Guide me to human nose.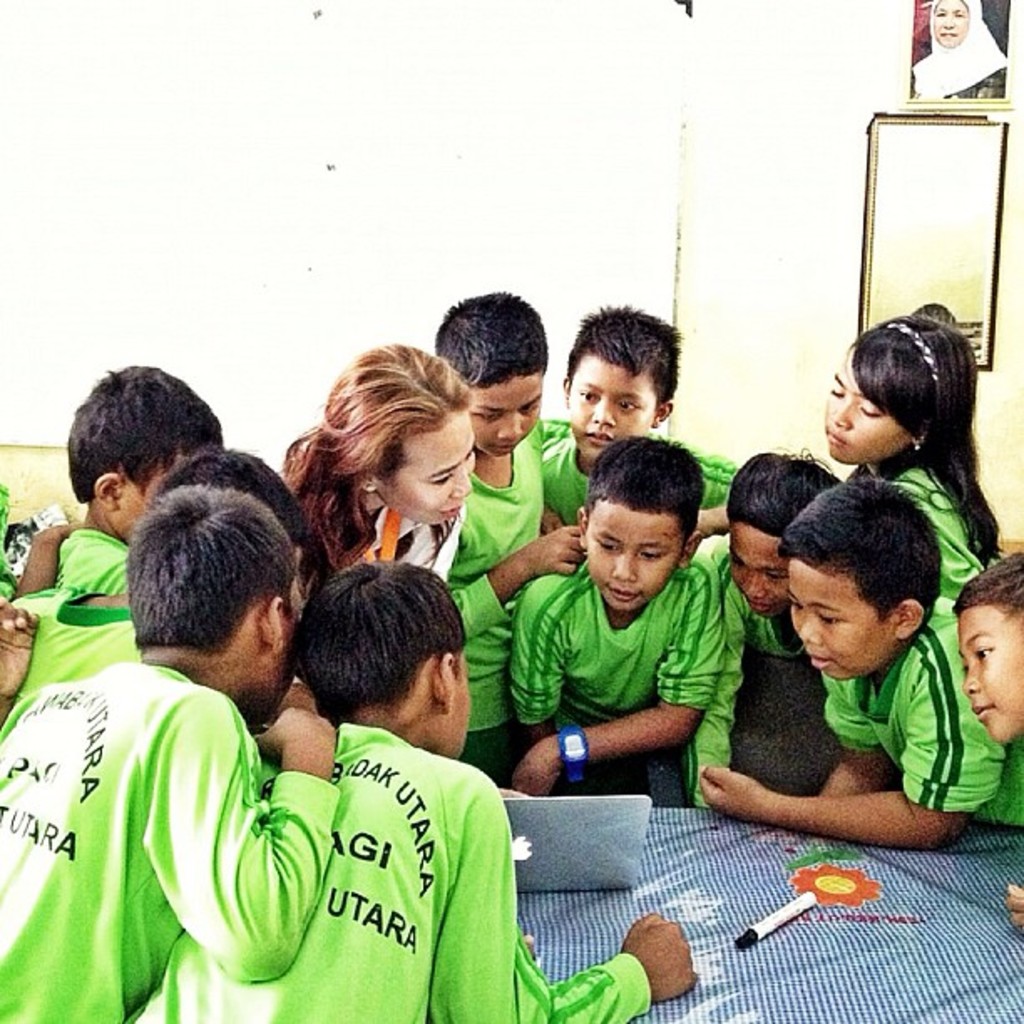
Guidance: pyautogui.locateOnScreen(793, 609, 828, 646).
